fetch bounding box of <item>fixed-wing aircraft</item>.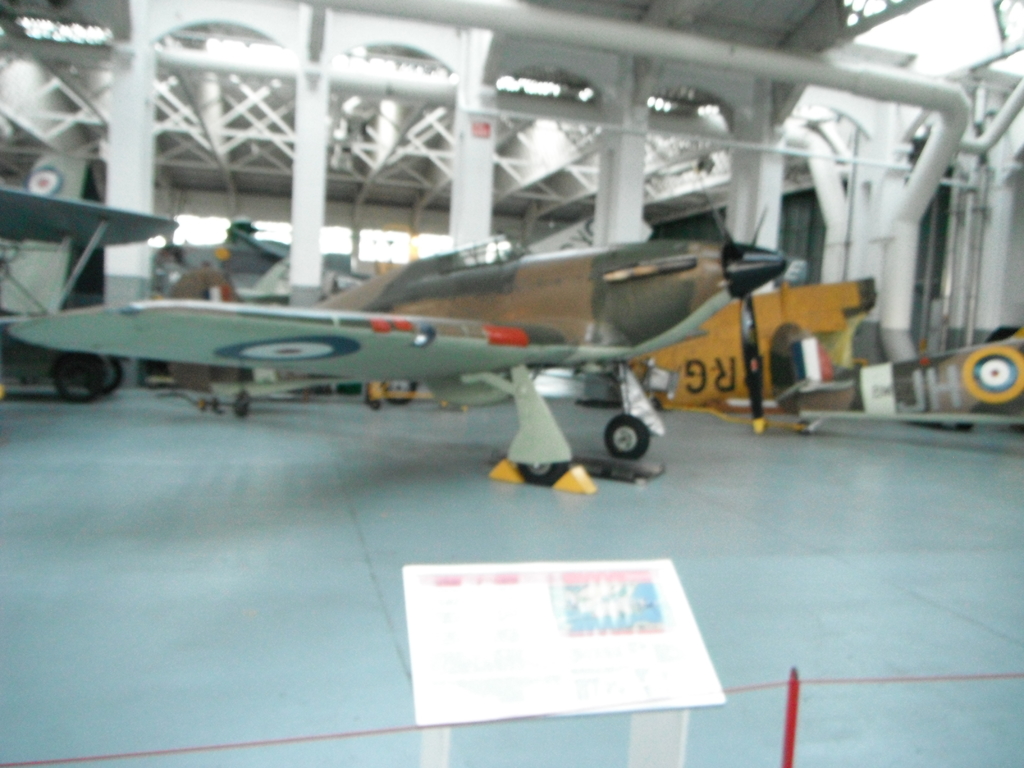
Bbox: pyautogui.locateOnScreen(771, 322, 1023, 433).
